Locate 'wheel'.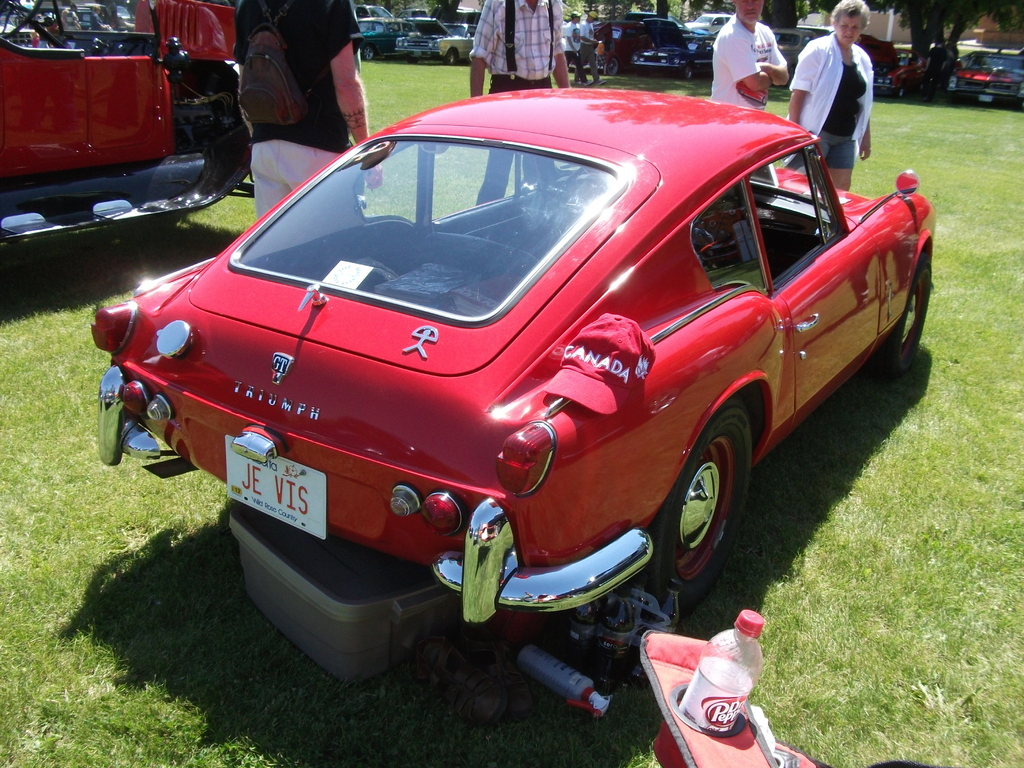
Bounding box: box=[684, 65, 695, 82].
